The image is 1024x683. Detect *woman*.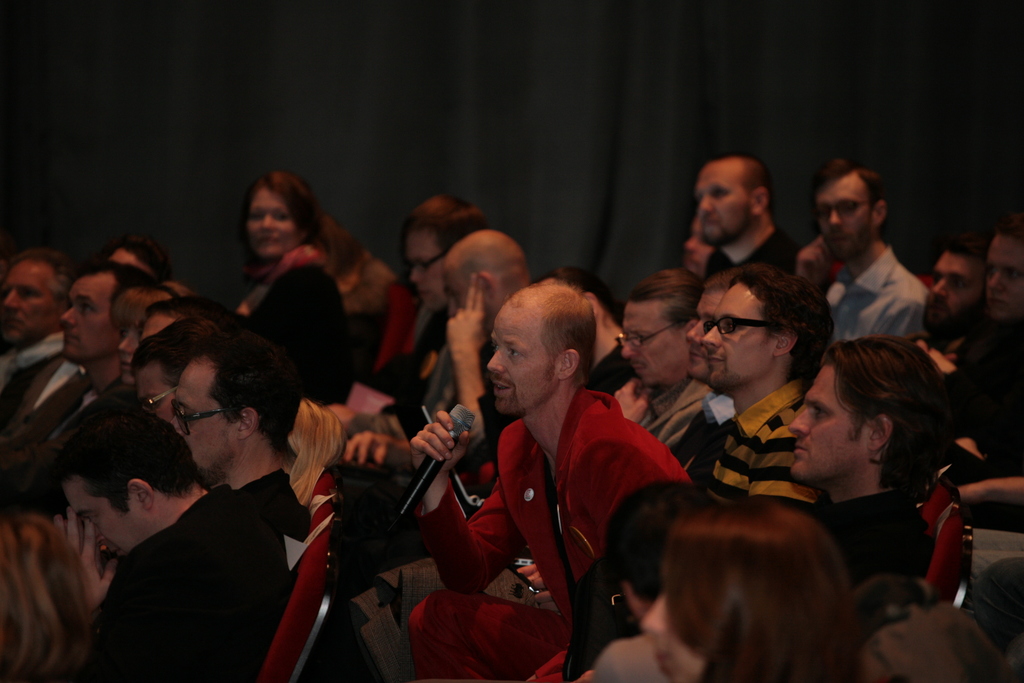
Detection: pyautogui.locateOnScreen(241, 173, 358, 346).
